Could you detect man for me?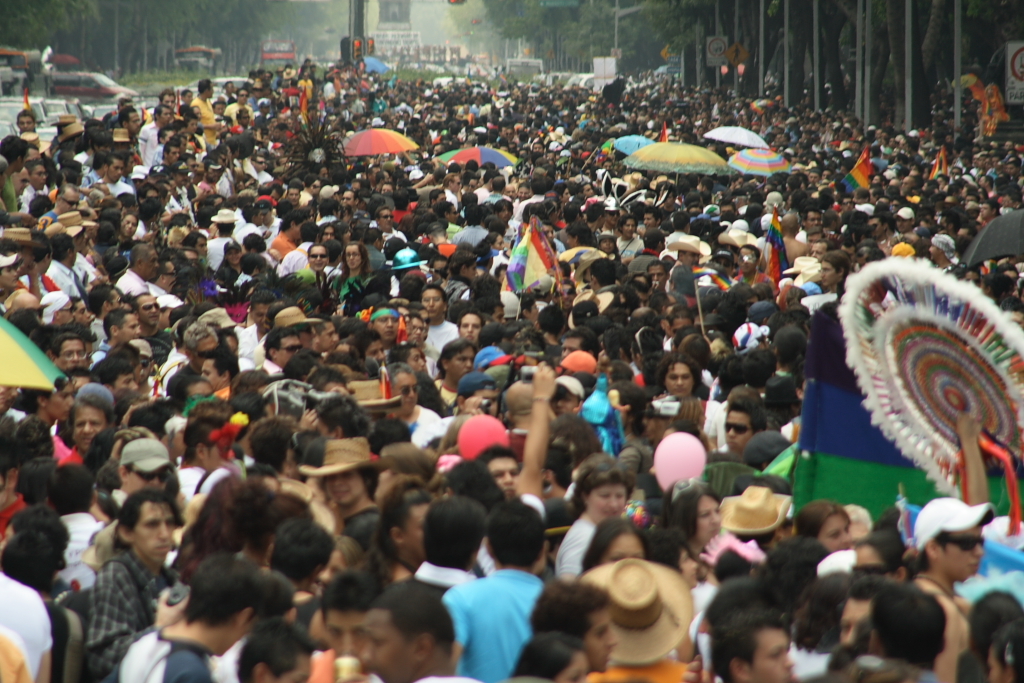
Detection result: (x1=417, y1=286, x2=461, y2=373).
